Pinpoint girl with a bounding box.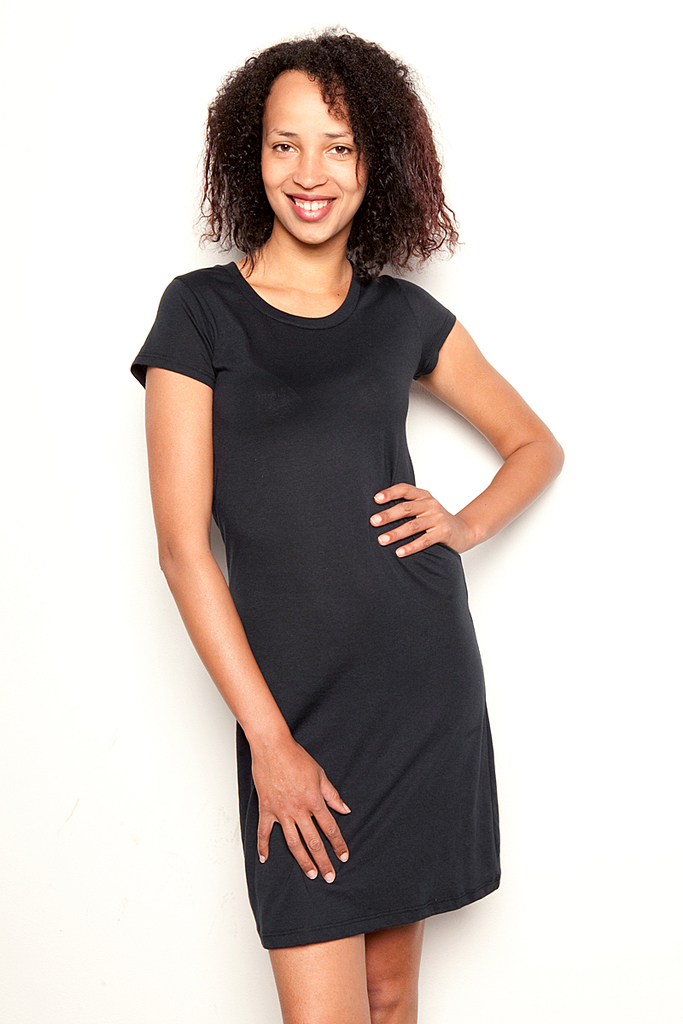
<box>131,31,563,1023</box>.
